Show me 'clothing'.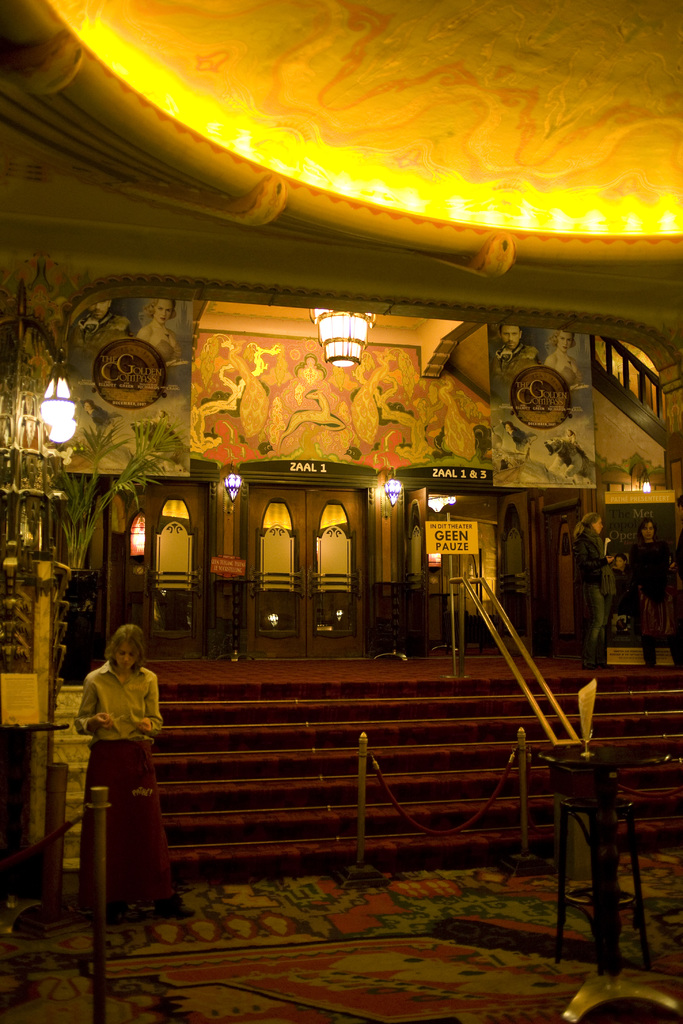
'clothing' is here: crop(565, 431, 576, 445).
